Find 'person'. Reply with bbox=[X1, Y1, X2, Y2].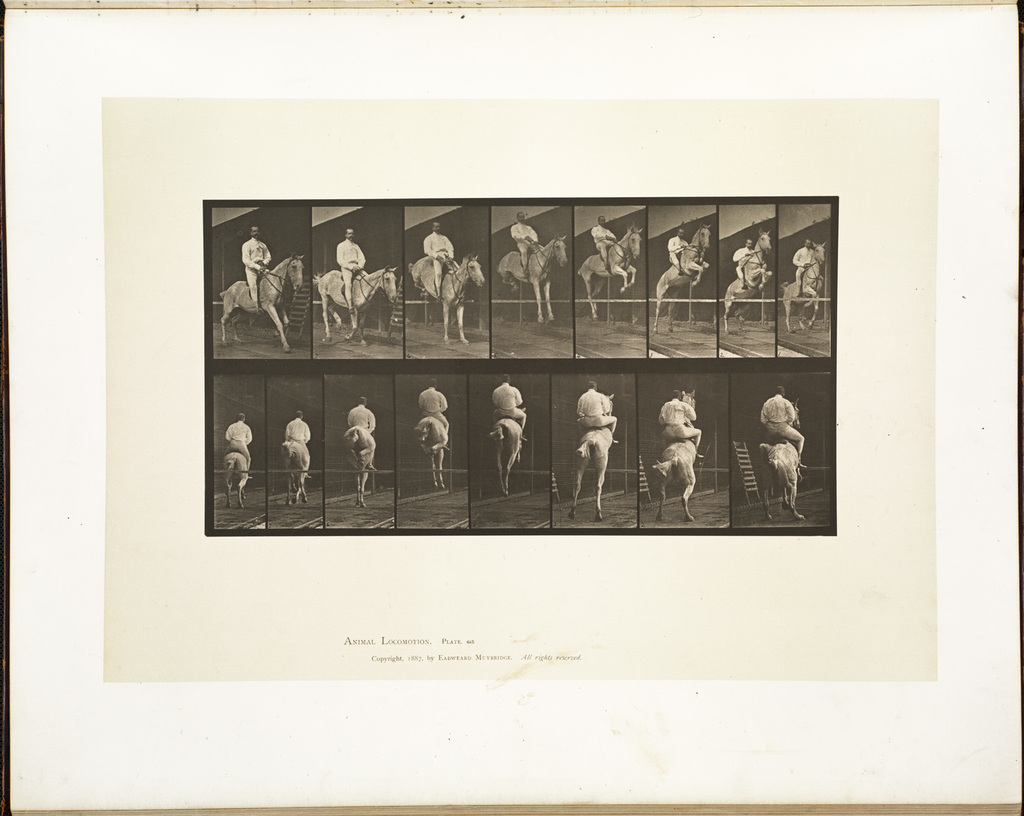
bbox=[421, 216, 459, 302].
